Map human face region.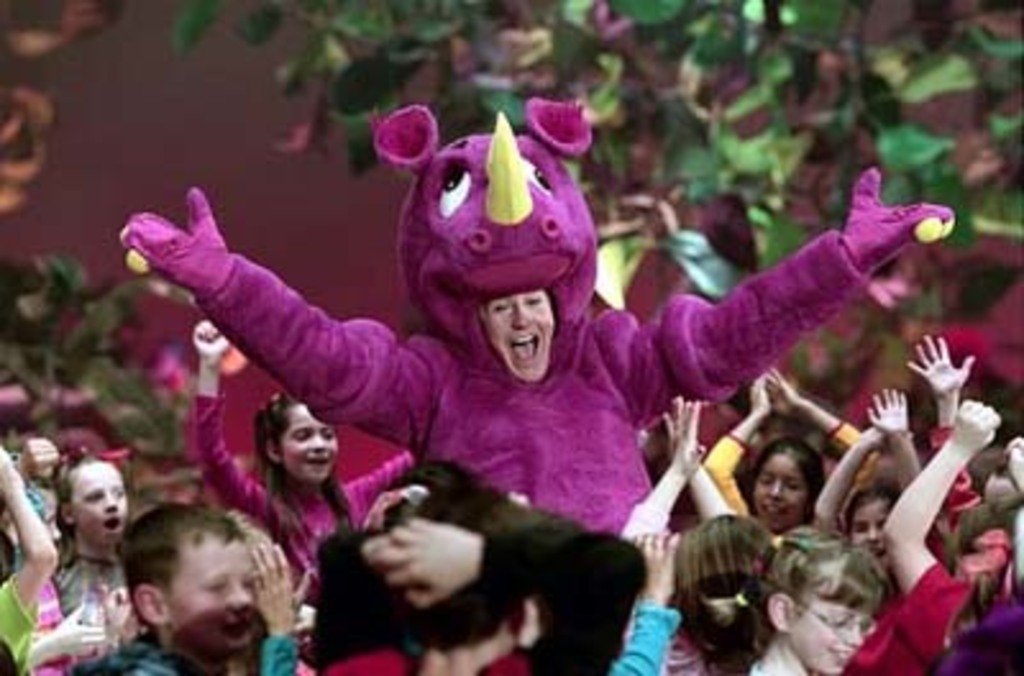
Mapped to x1=72, y1=453, x2=128, y2=538.
